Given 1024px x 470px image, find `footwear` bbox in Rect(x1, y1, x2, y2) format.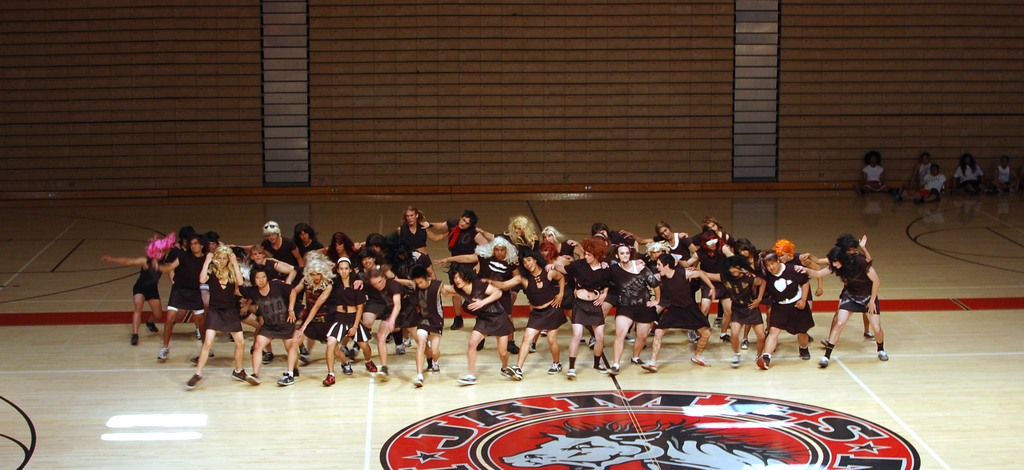
Rect(899, 184, 904, 193).
